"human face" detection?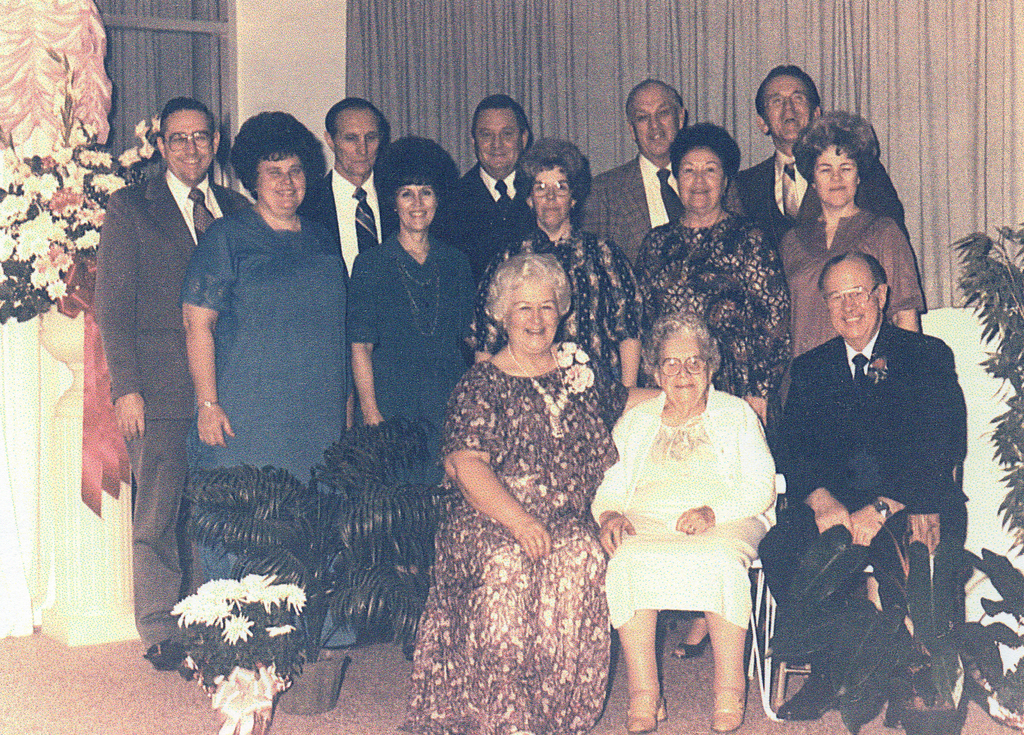
box(394, 186, 435, 229)
